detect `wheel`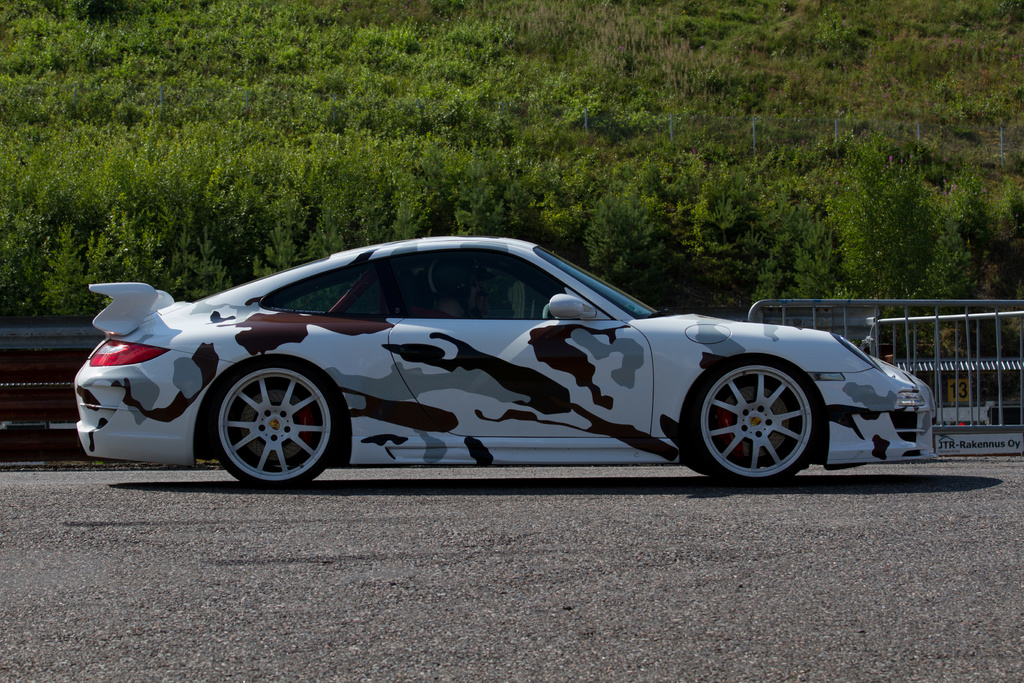
(x1=208, y1=365, x2=328, y2=479)
